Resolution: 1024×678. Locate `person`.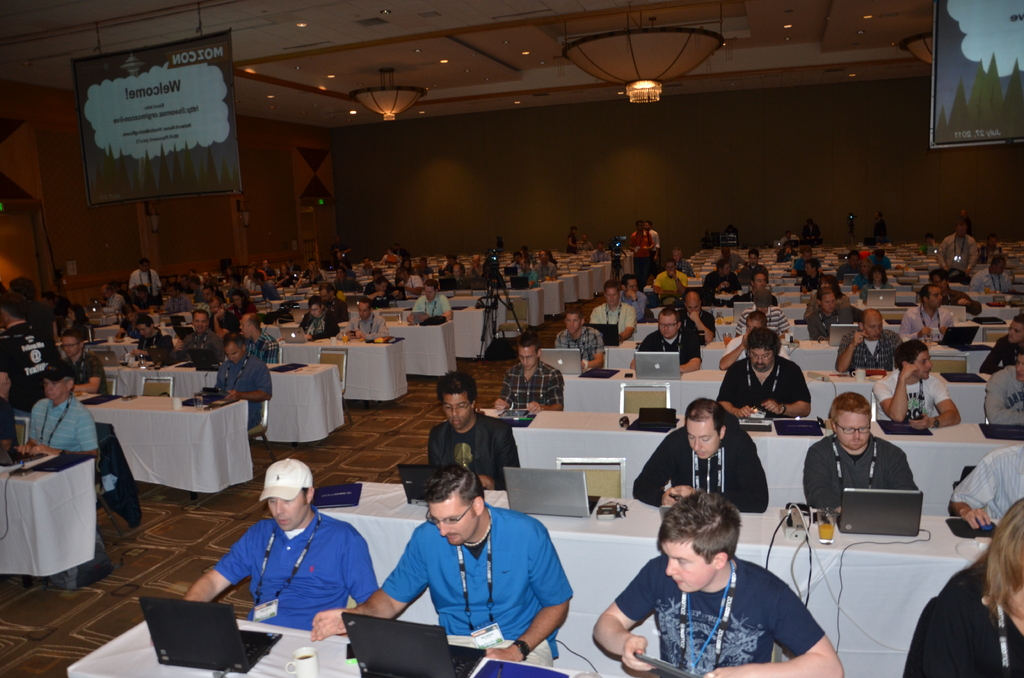
[630, 400, 769, 517].
